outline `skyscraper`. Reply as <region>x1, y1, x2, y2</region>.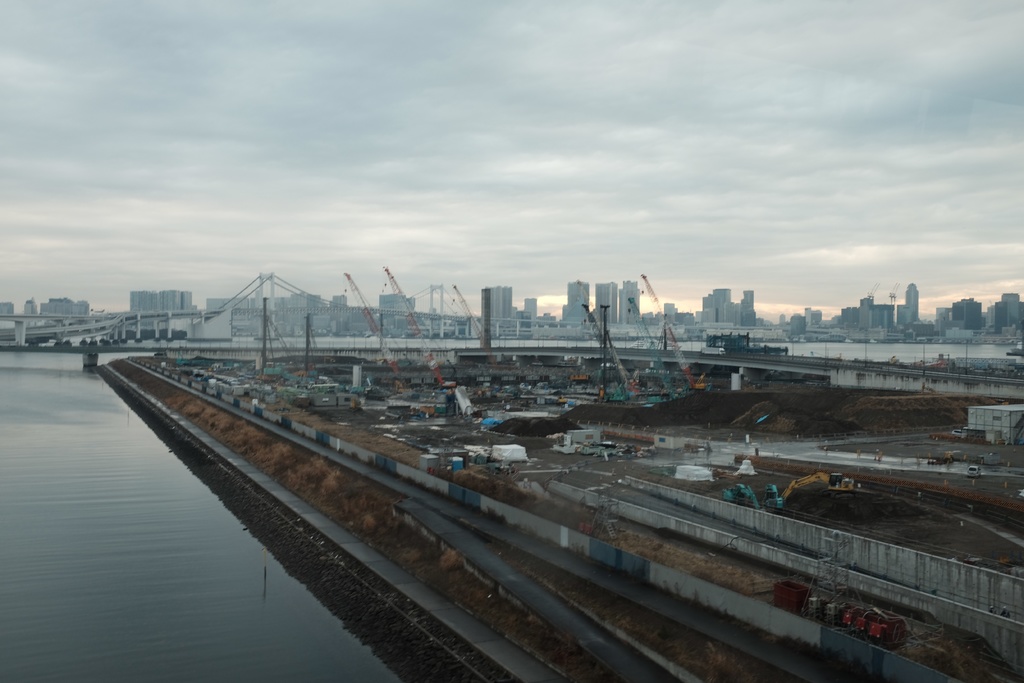
<region>589, 277, 621, 322</region>.
